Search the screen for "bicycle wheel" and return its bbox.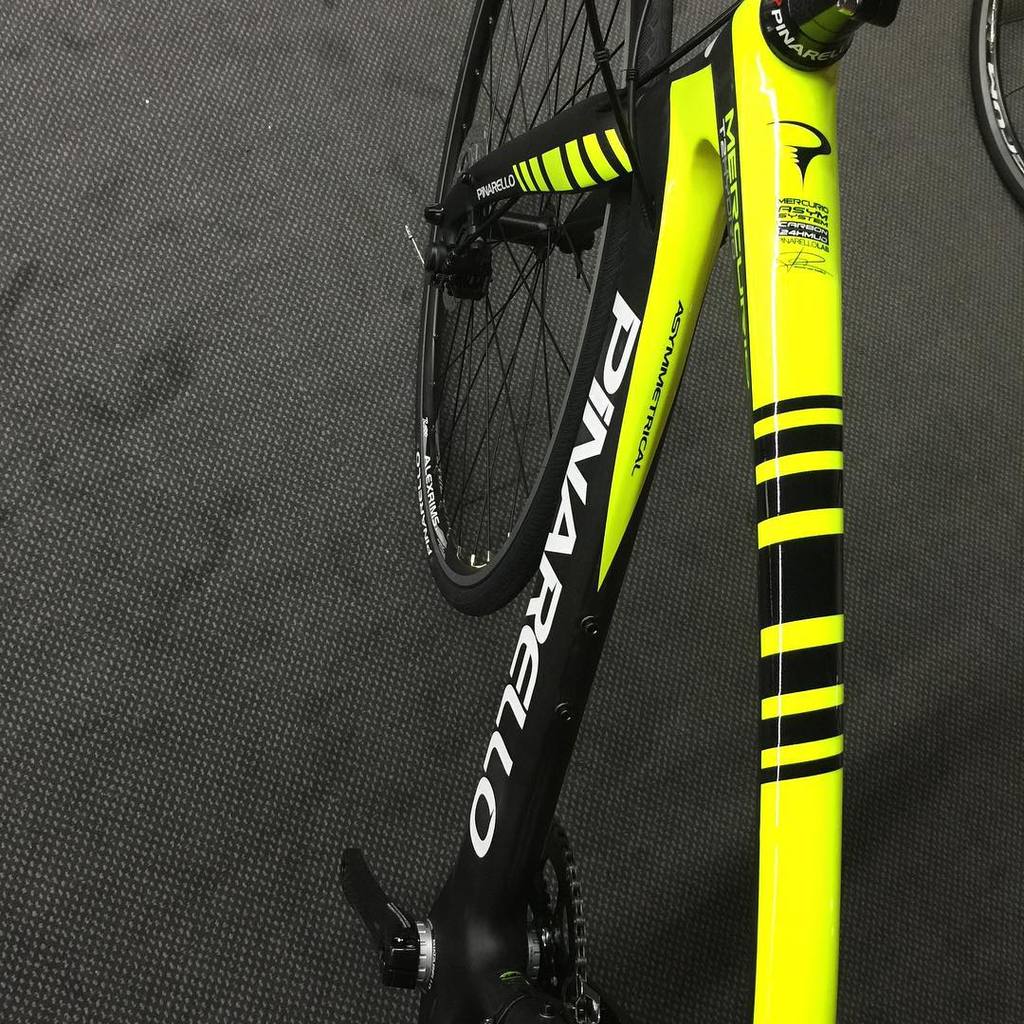
Found: <bbox>964, 0, 1023, 214</bbox>.
